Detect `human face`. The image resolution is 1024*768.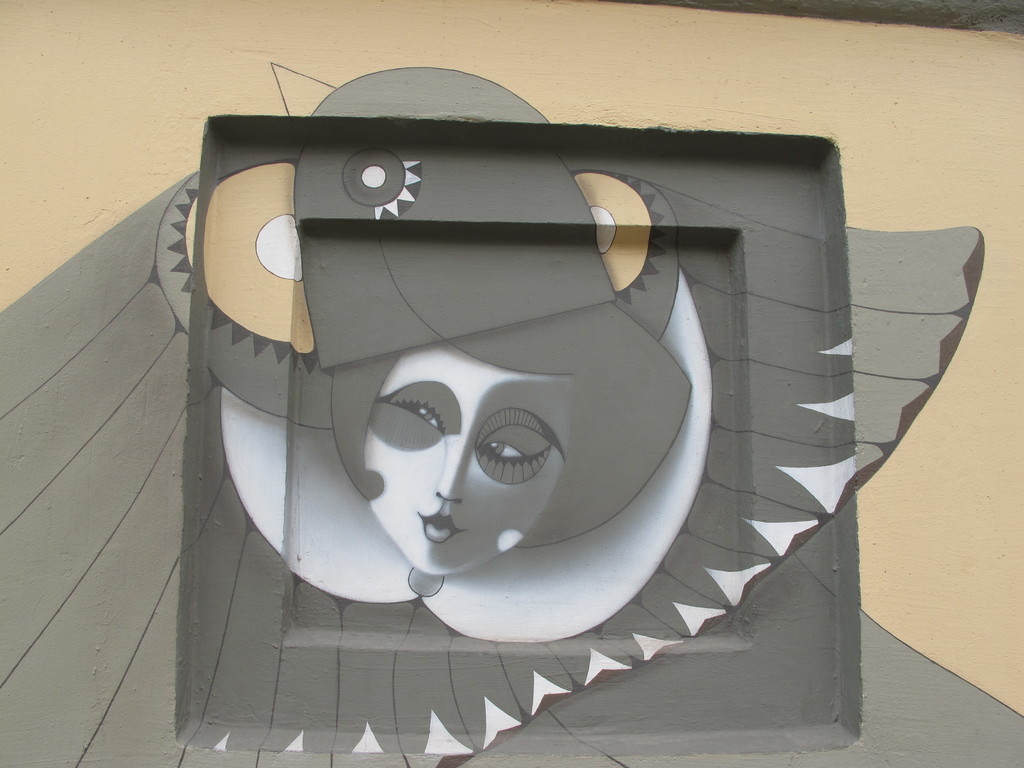
366 335 563 574.
